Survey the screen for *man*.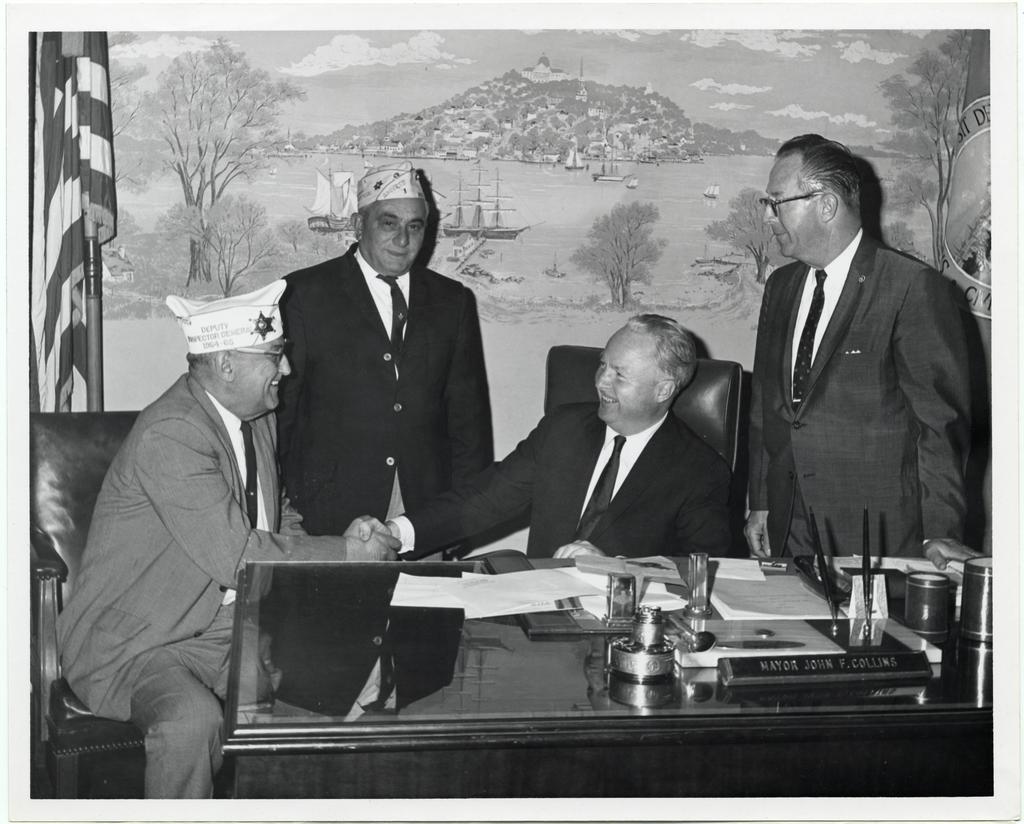
Survey found: rect(357, 315, 739, 560).
